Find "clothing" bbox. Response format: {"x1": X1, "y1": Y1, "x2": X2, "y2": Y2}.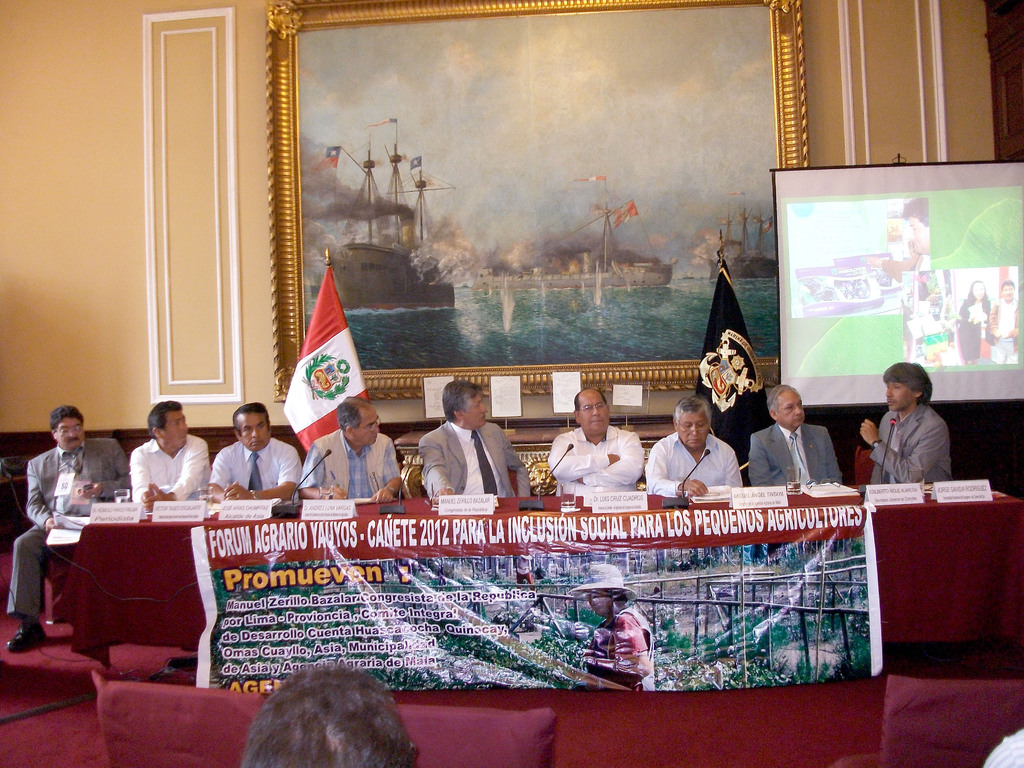
{"x1": 129, "y1": 434, "x2": 207, "y2": 501}.
